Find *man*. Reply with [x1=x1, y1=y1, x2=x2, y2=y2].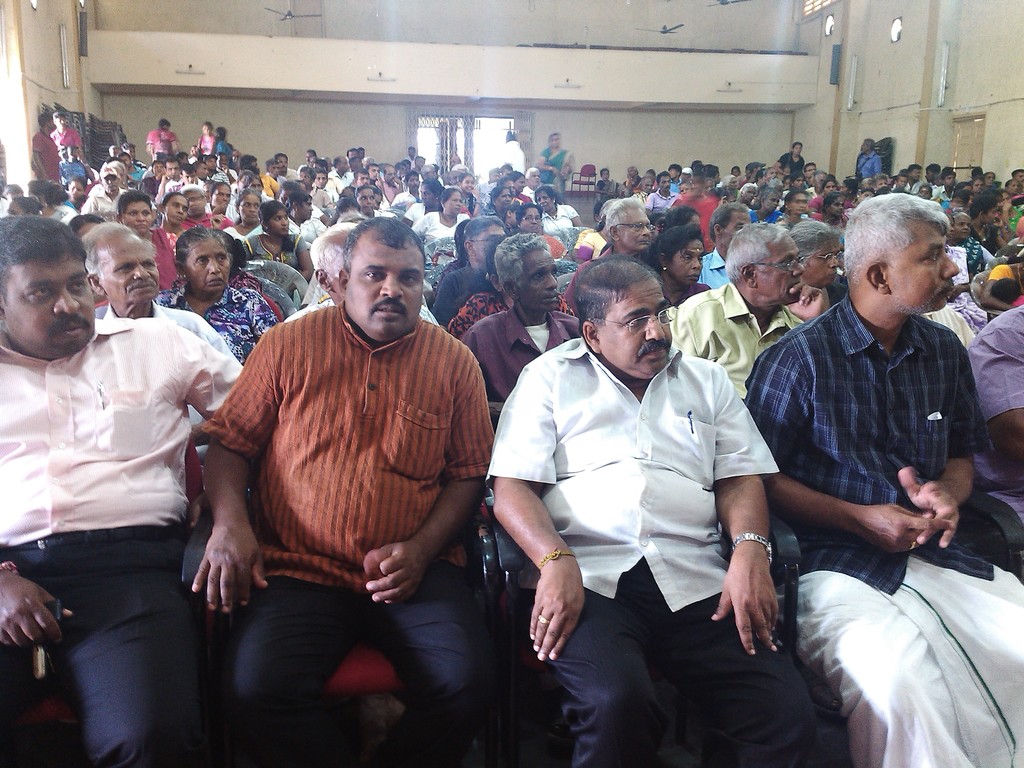
[x1=52, y1=104, x2=81, y2=150].
